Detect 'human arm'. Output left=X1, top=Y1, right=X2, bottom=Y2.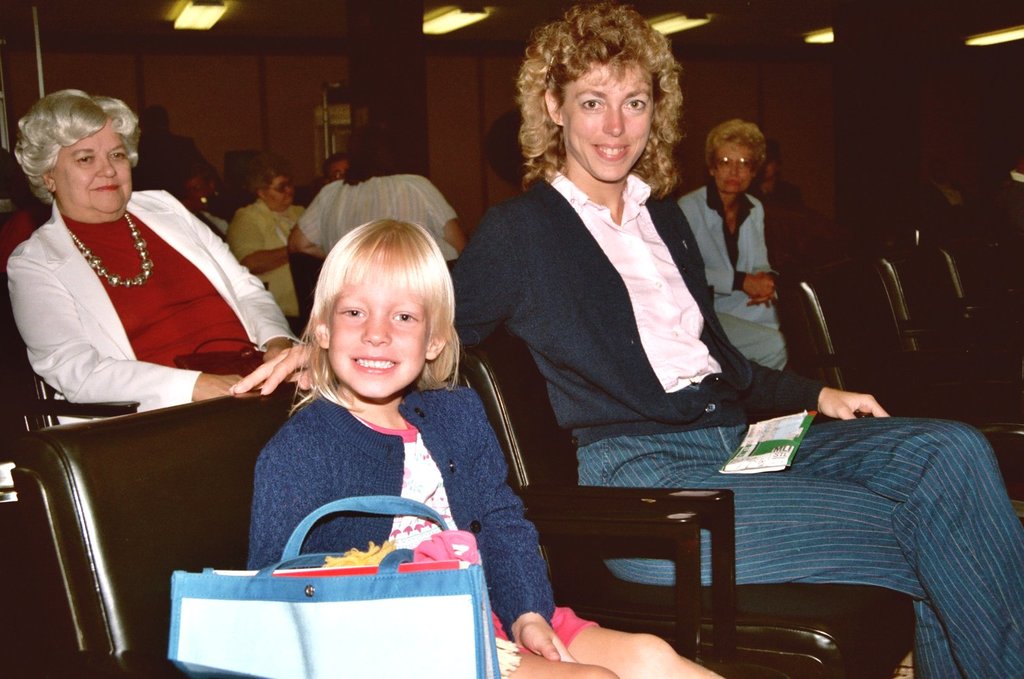
left=750, top=207, right=779, bottom=308.
